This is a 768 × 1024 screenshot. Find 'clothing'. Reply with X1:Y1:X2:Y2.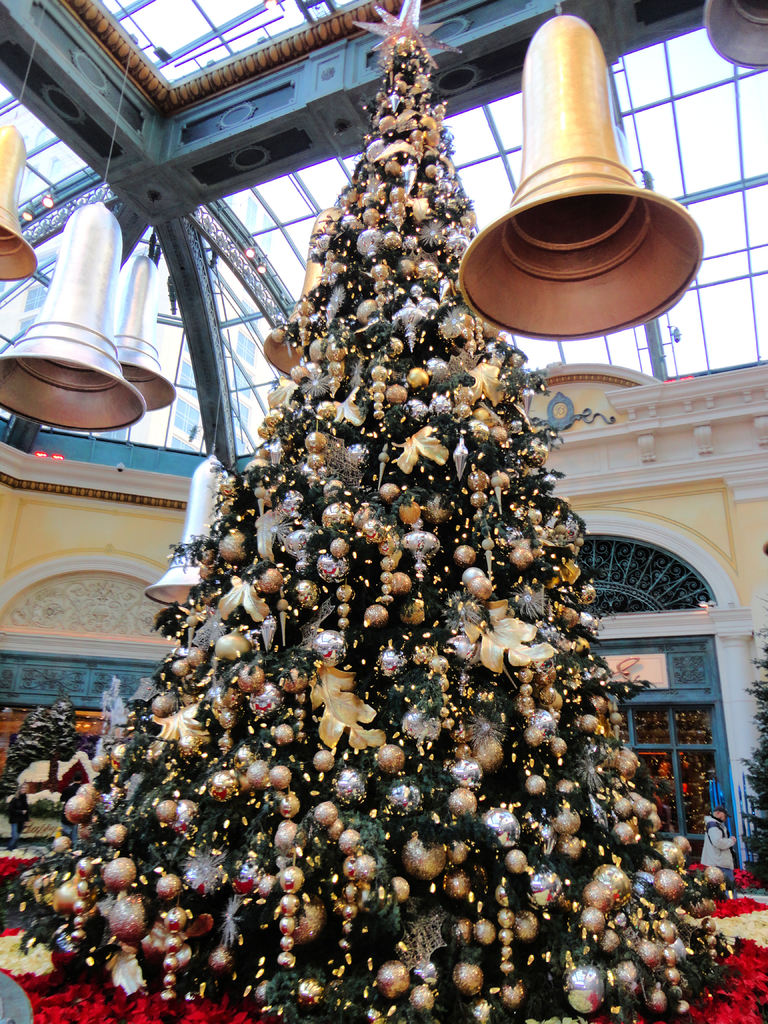
701:813:738:869.
